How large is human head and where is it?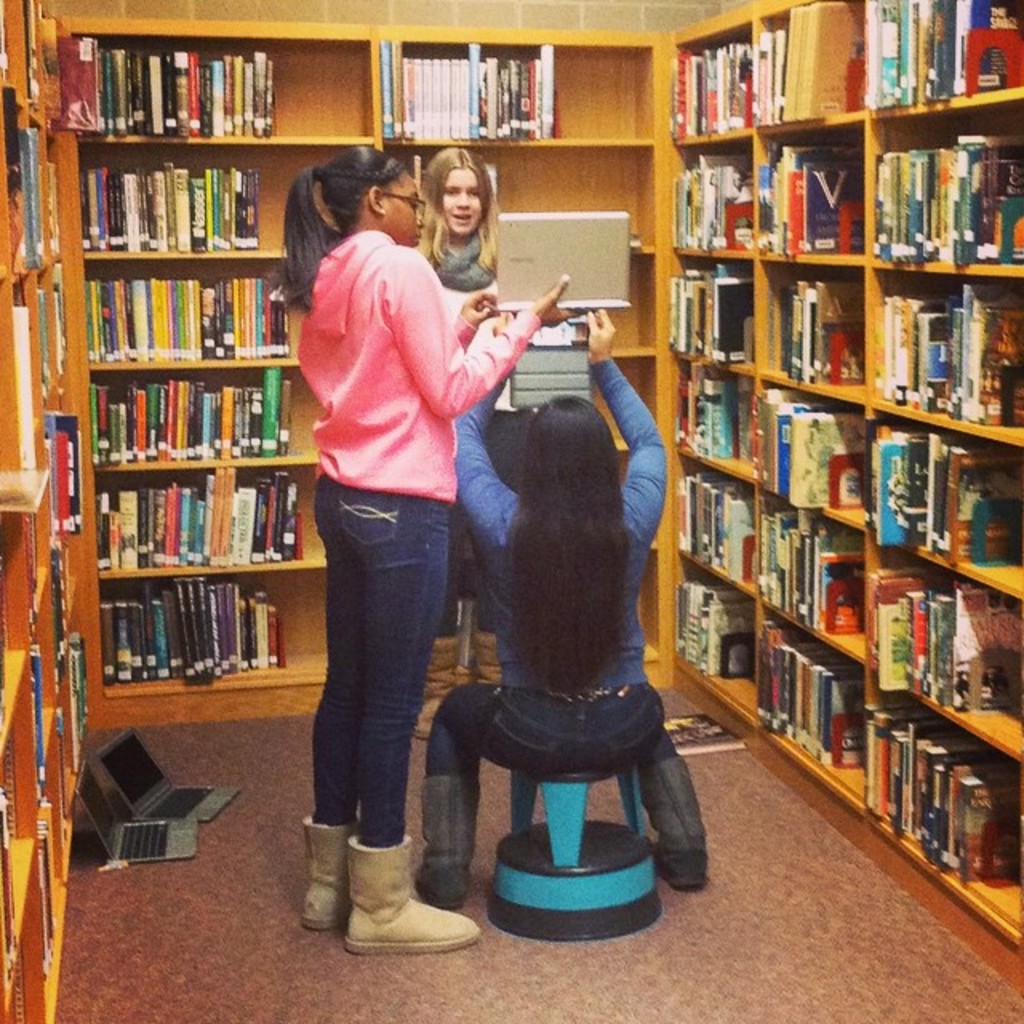
Bounding box: {"left": 320, "top": 149, "right": 426, "bottom": 250}.
